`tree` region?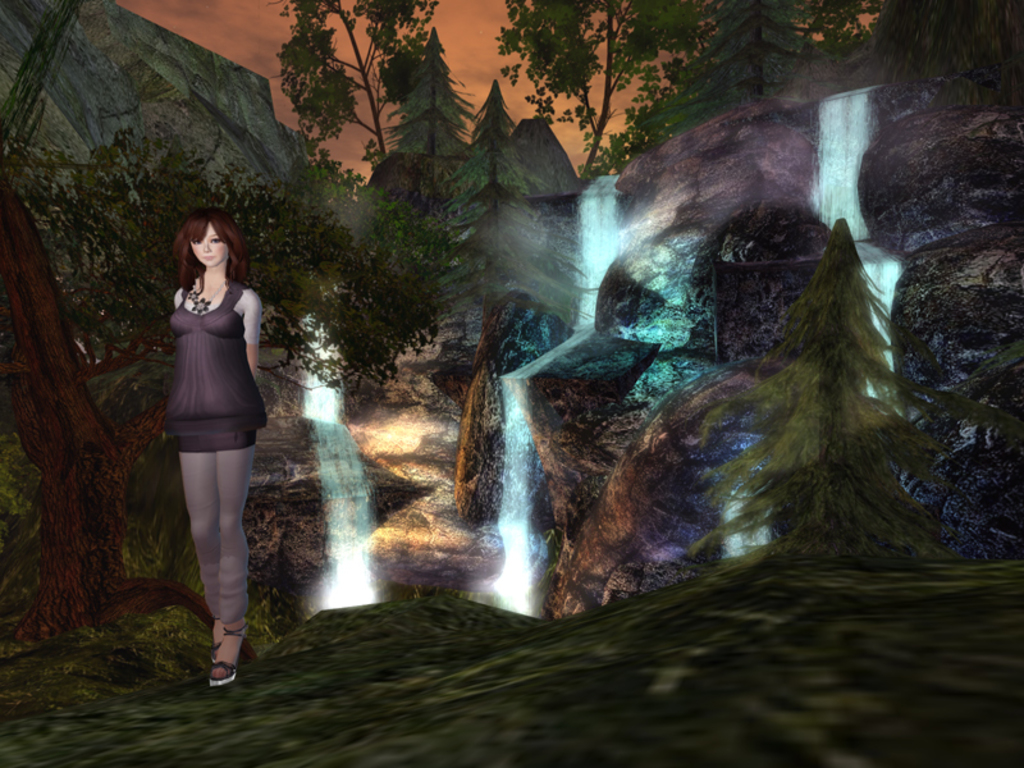
429/73/531/266
